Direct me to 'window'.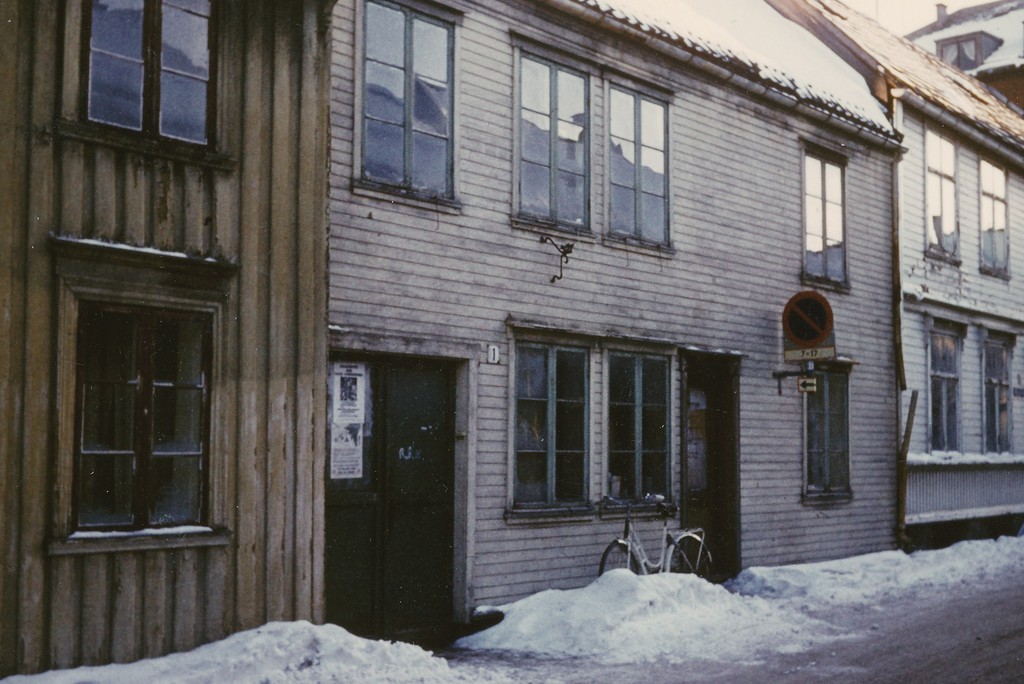
Direction: 509/335/678/529.
